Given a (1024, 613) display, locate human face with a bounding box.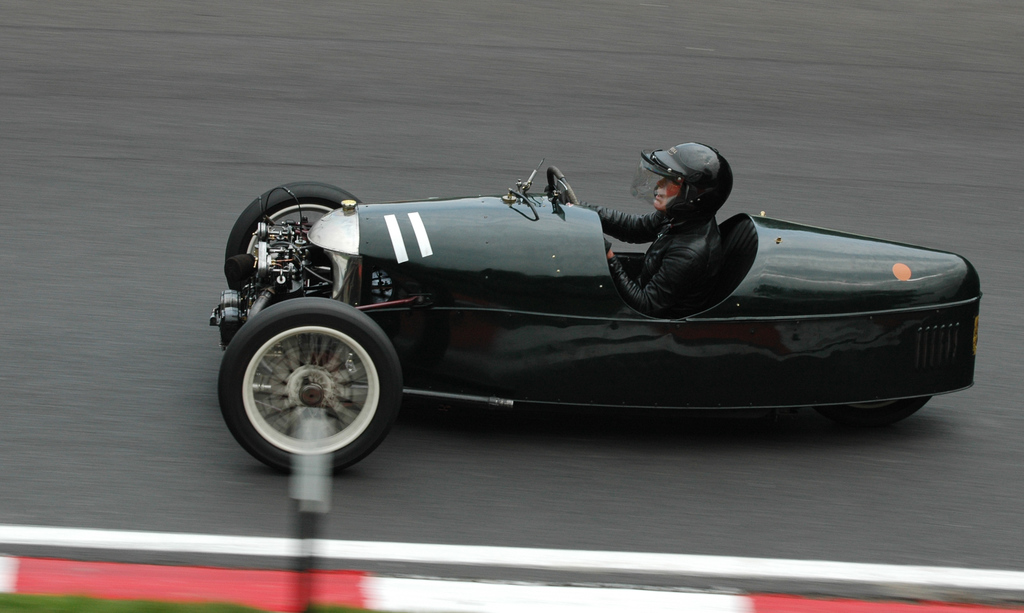
Located: [left=650, top=177, right=682, bottom=209].
